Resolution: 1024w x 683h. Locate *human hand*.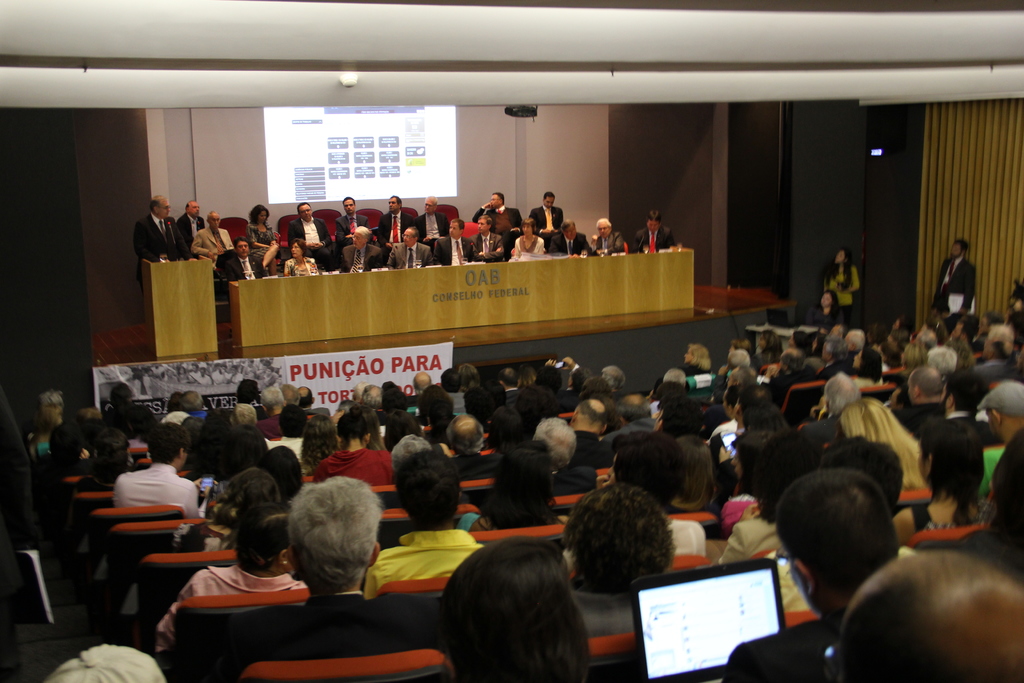
<box>495,244,502,256</box>.
